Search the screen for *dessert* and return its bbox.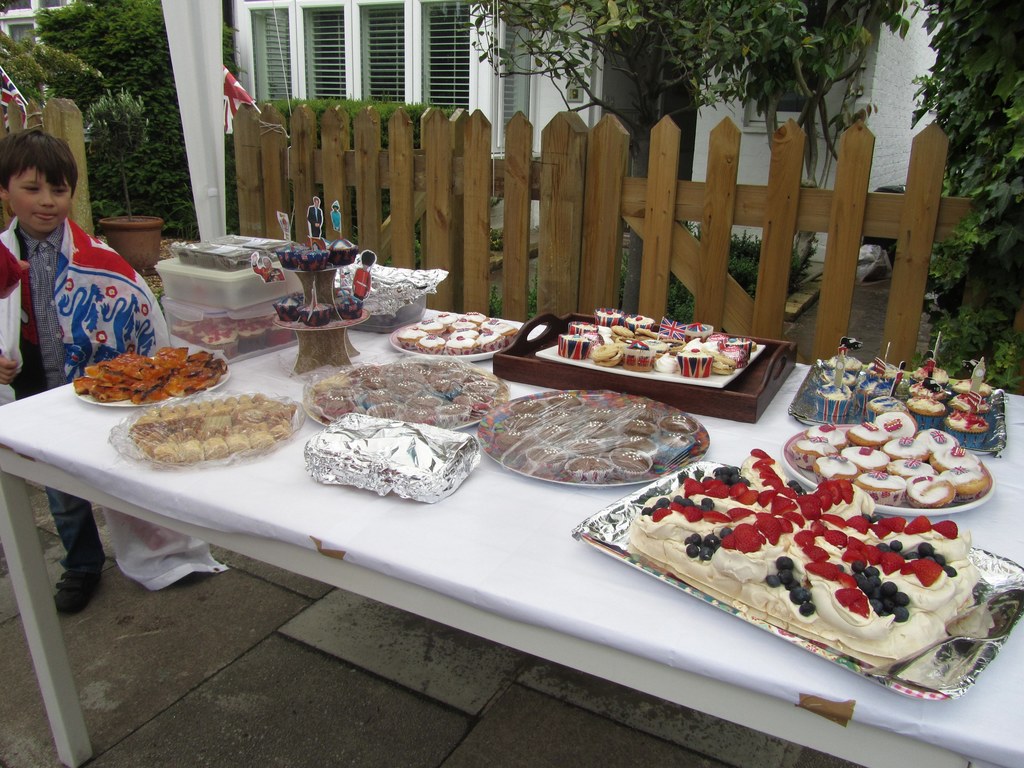
Found: <bbox>874, 410, 910, 441</bbox>.
